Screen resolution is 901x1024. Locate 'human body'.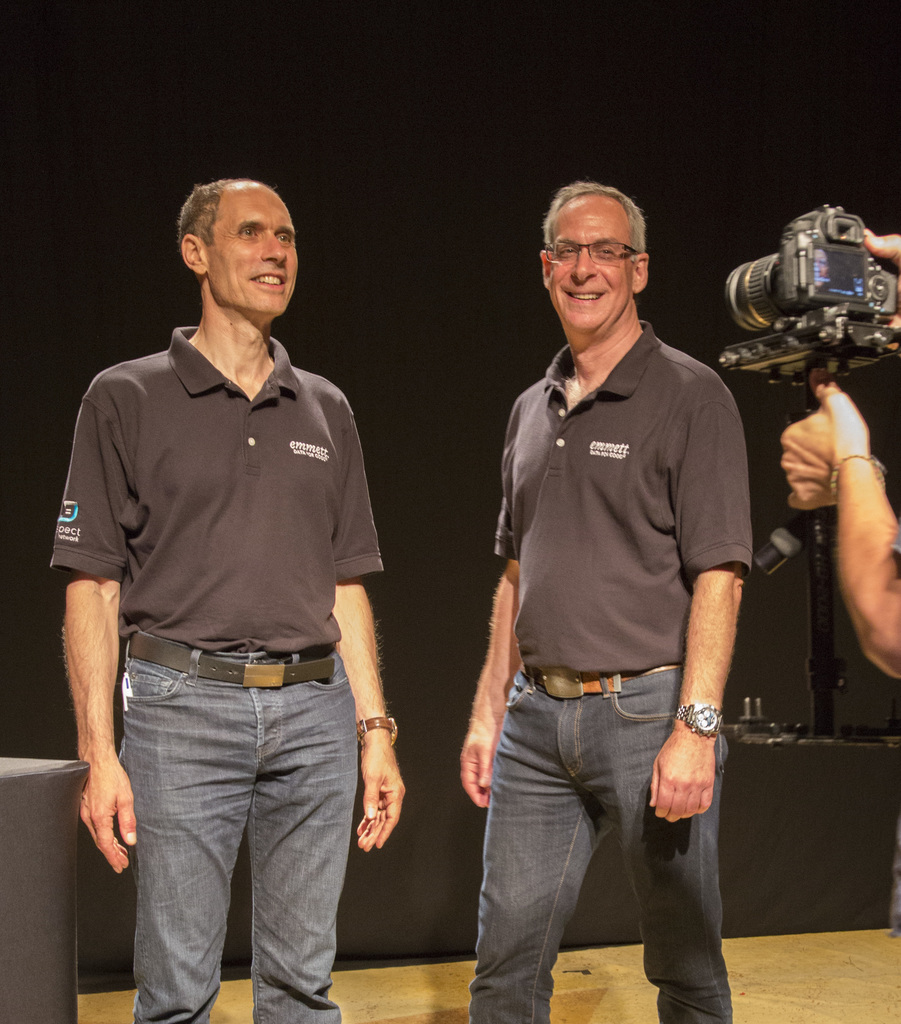
{"left": 76, "top": 236, "right": 398, "bottom": 1023}.
